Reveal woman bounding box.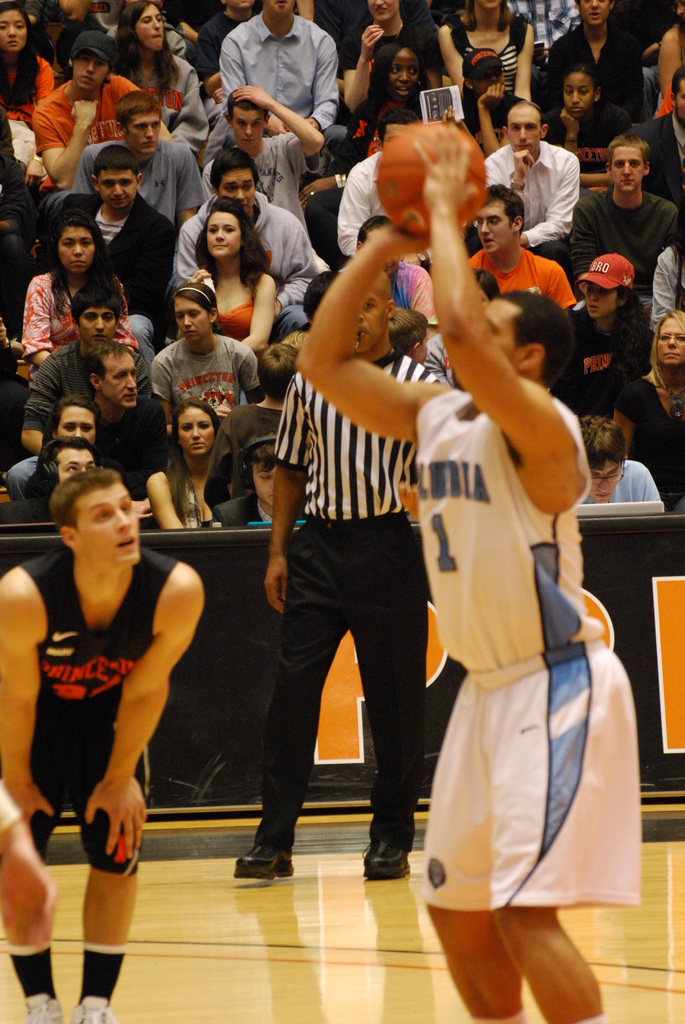
Revealed: bbox=[533, 0, 647, 125].
